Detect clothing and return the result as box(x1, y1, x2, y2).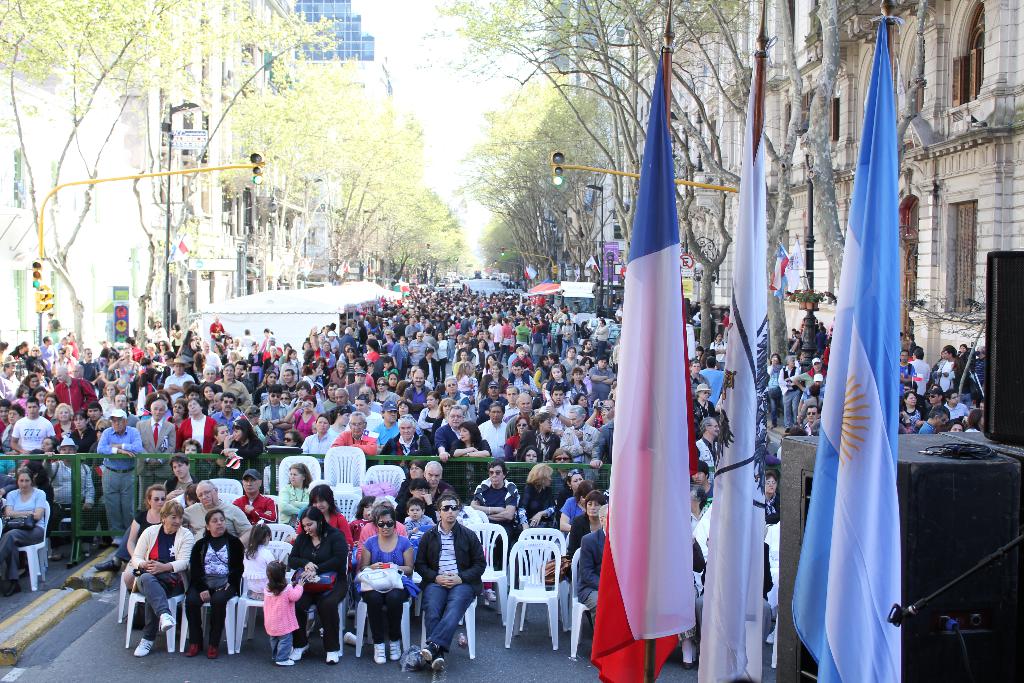
box(231, 431, 265, 459).
